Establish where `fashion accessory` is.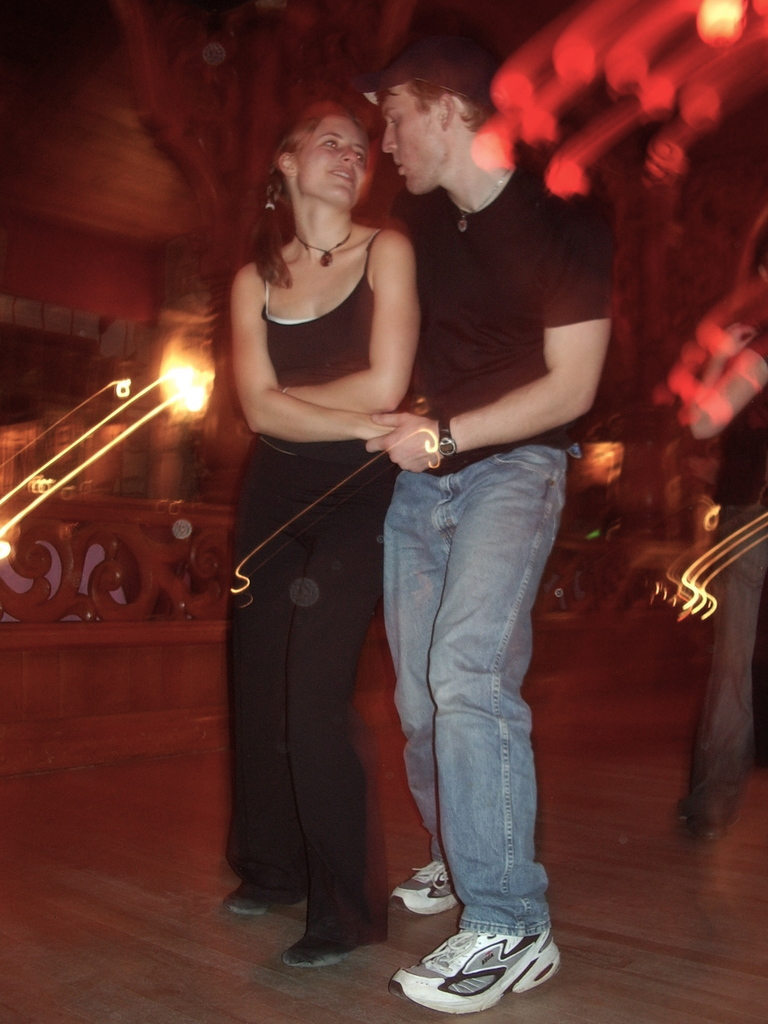
Established at rect(440, 416, 457, 460).
